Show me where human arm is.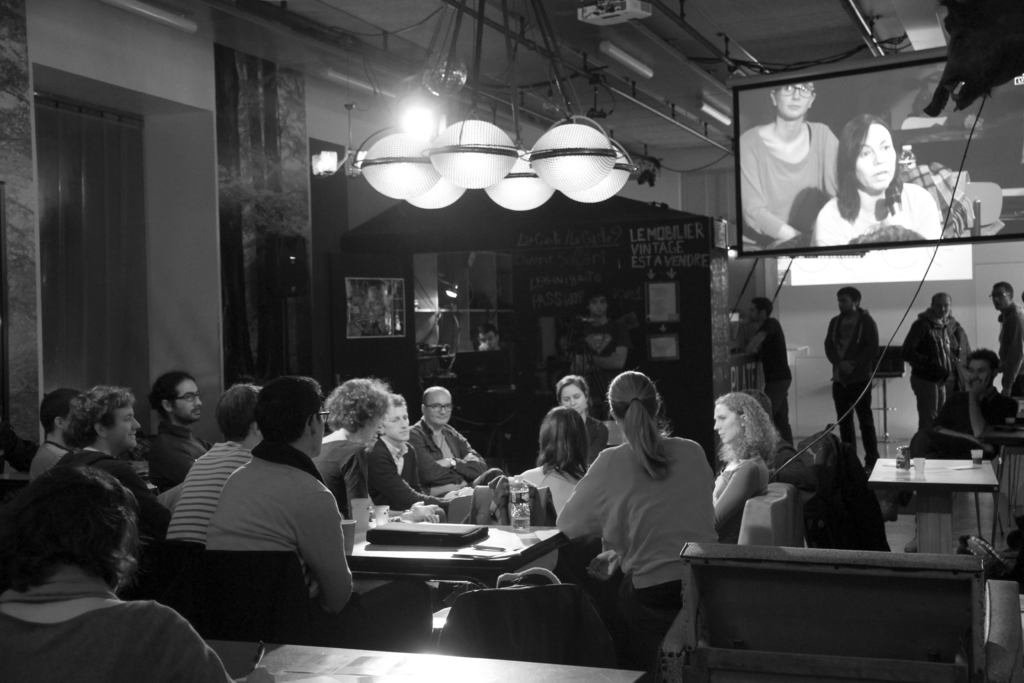
human arm is at bbox=(397, 497, 444, 523).
